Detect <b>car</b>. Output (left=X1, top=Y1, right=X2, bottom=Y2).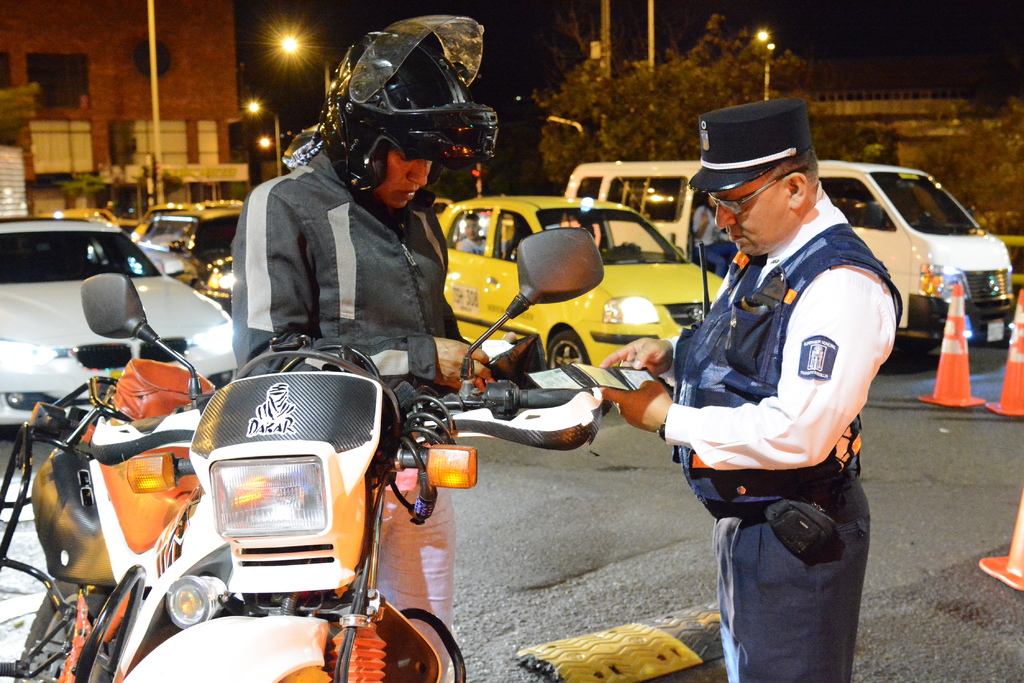
(left=441, top=188, right=726, bottom=414).
